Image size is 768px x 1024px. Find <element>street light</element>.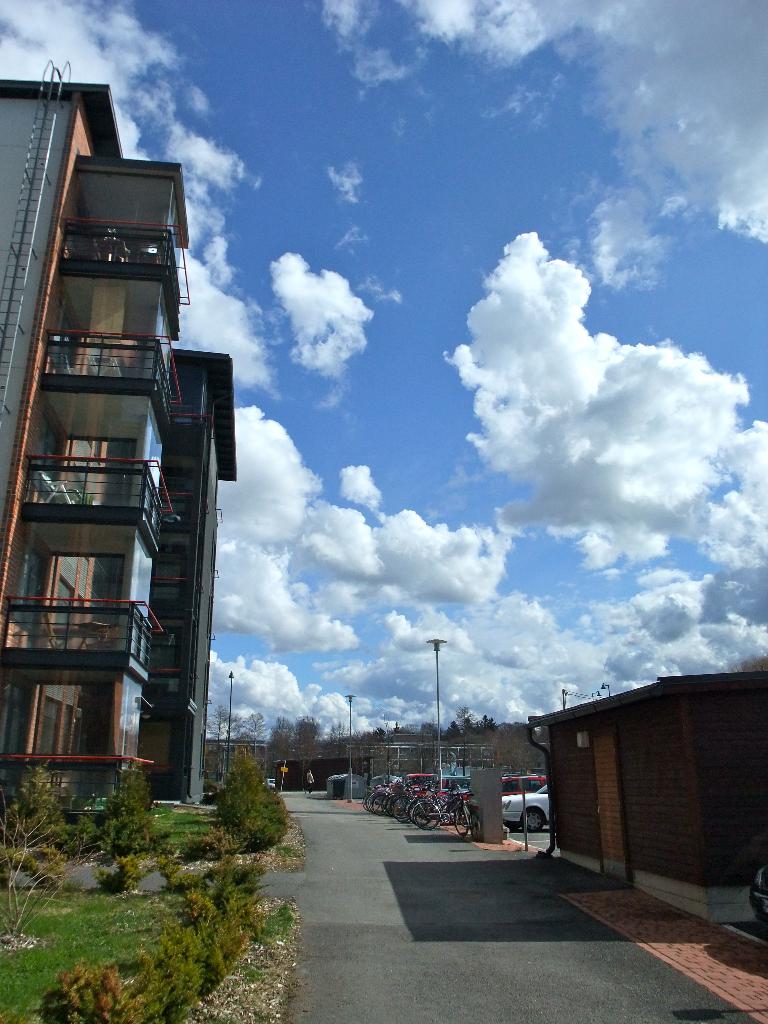
box=[226, 669, 235, 778].
